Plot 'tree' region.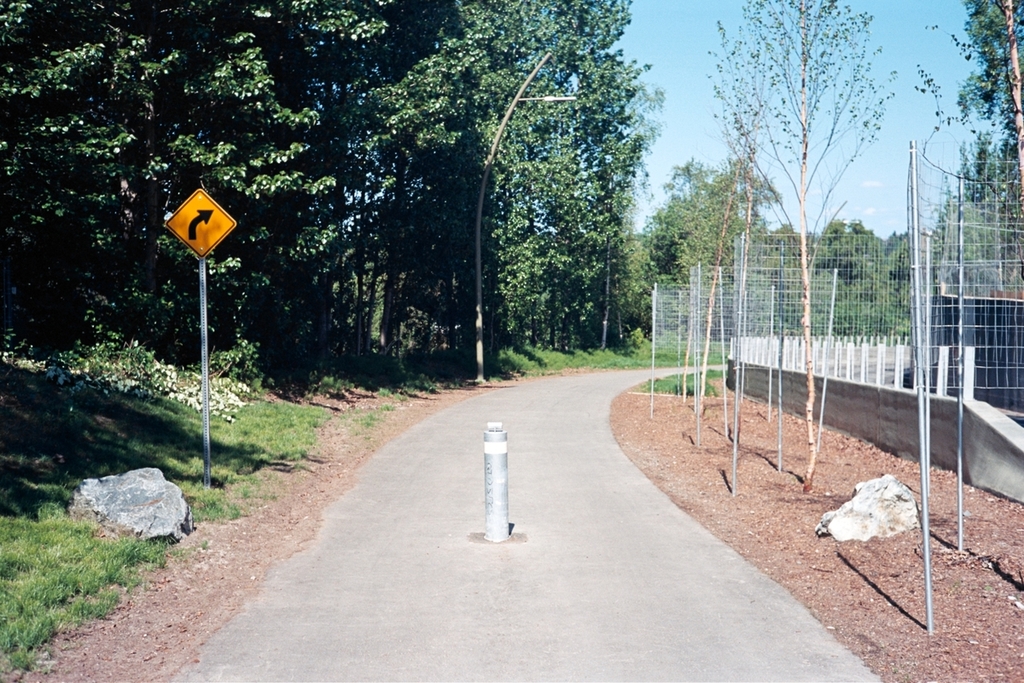
Plotted at 701:0:893:494.
